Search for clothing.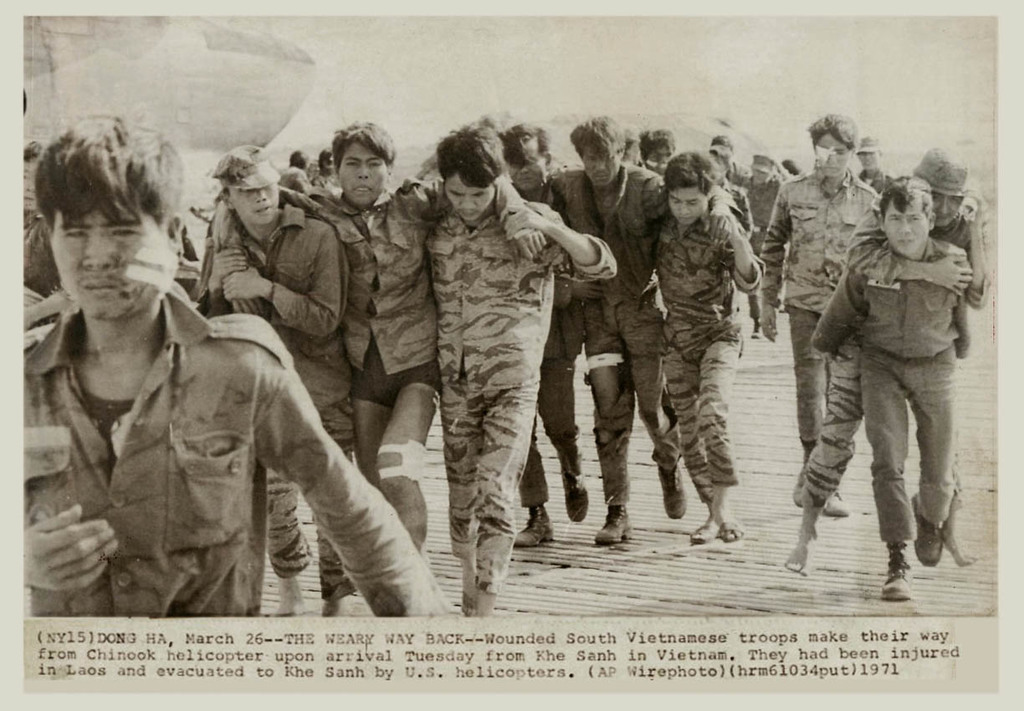
Found at rect(765, 168, 877, 315).
